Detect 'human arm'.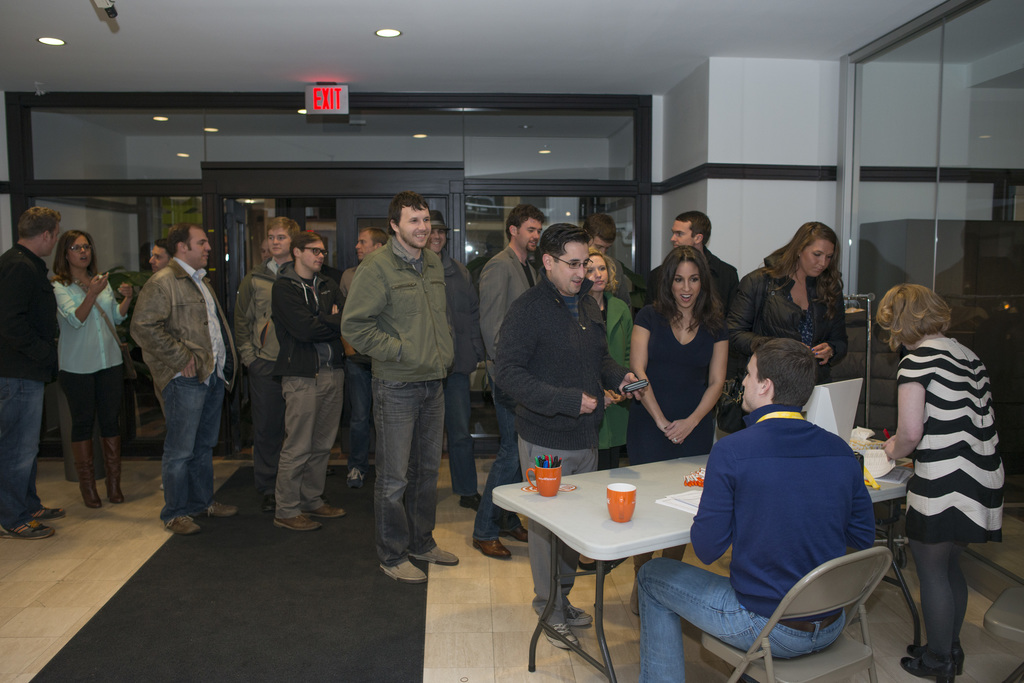
Detected at box(278, 280, 349, 348).
